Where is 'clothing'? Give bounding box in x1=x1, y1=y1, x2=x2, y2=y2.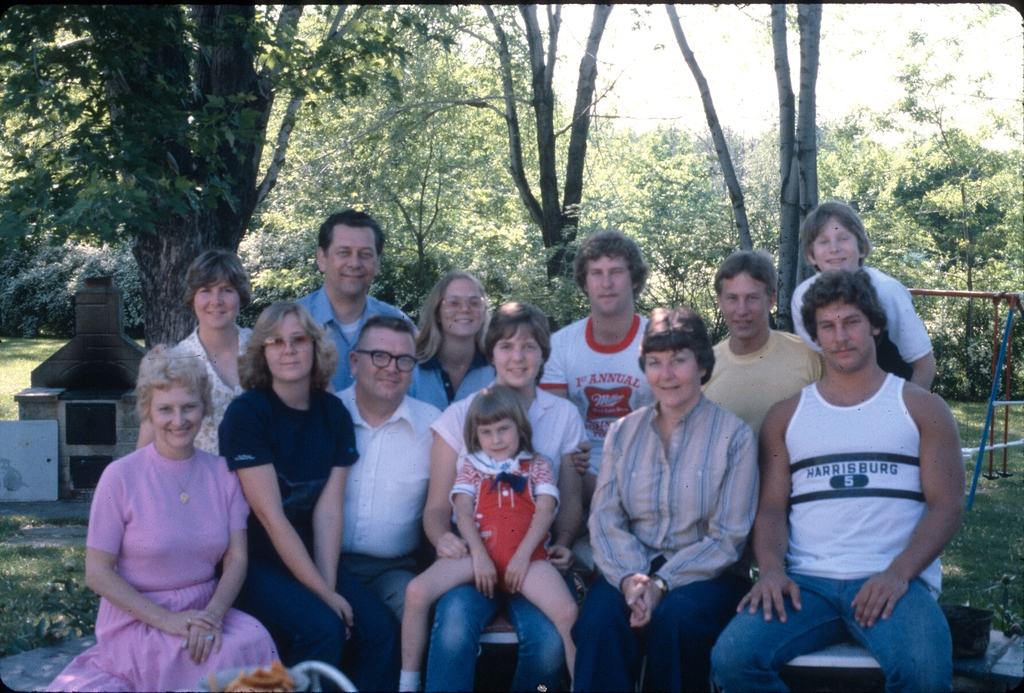
x1=395, y1=346, x2=492, y2=412.
